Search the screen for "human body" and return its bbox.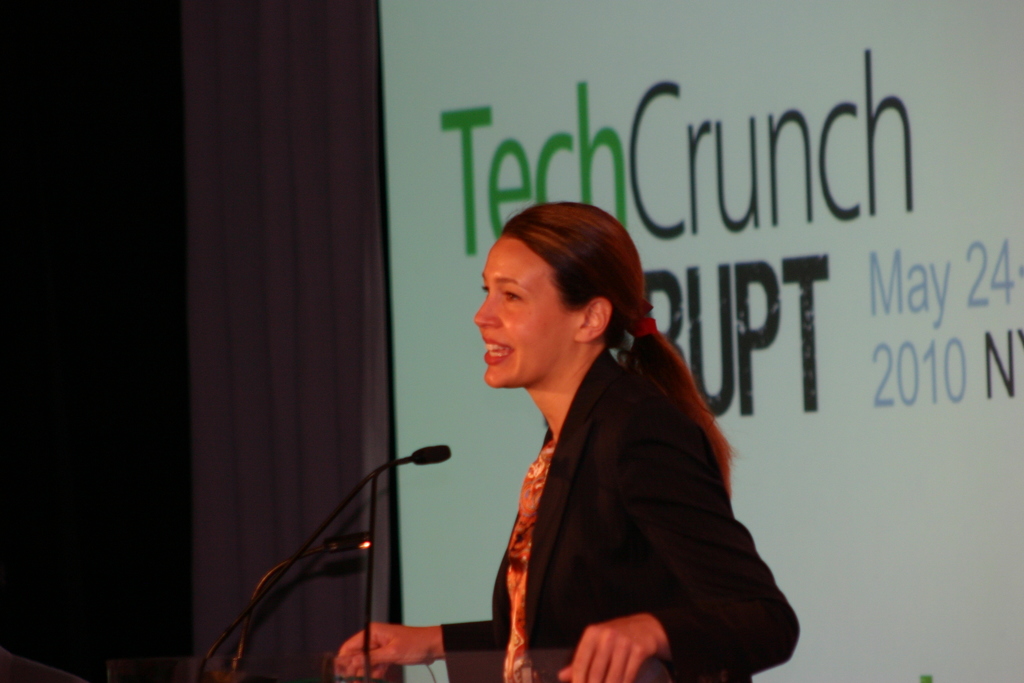
Found: <bbox>438, 184, 778, 682</bbox>.
